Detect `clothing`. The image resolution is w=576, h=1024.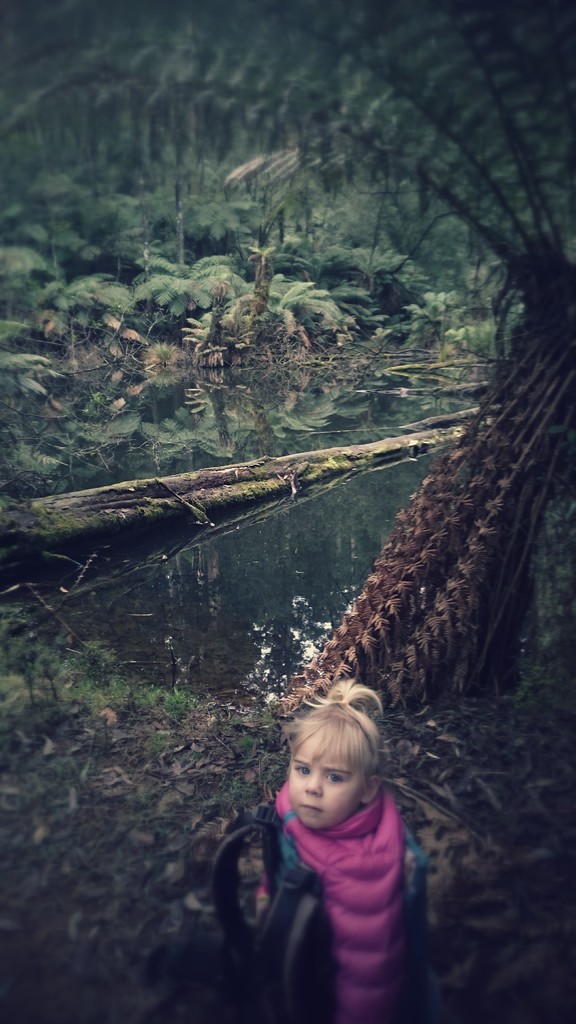
(259,774,444,1023).
